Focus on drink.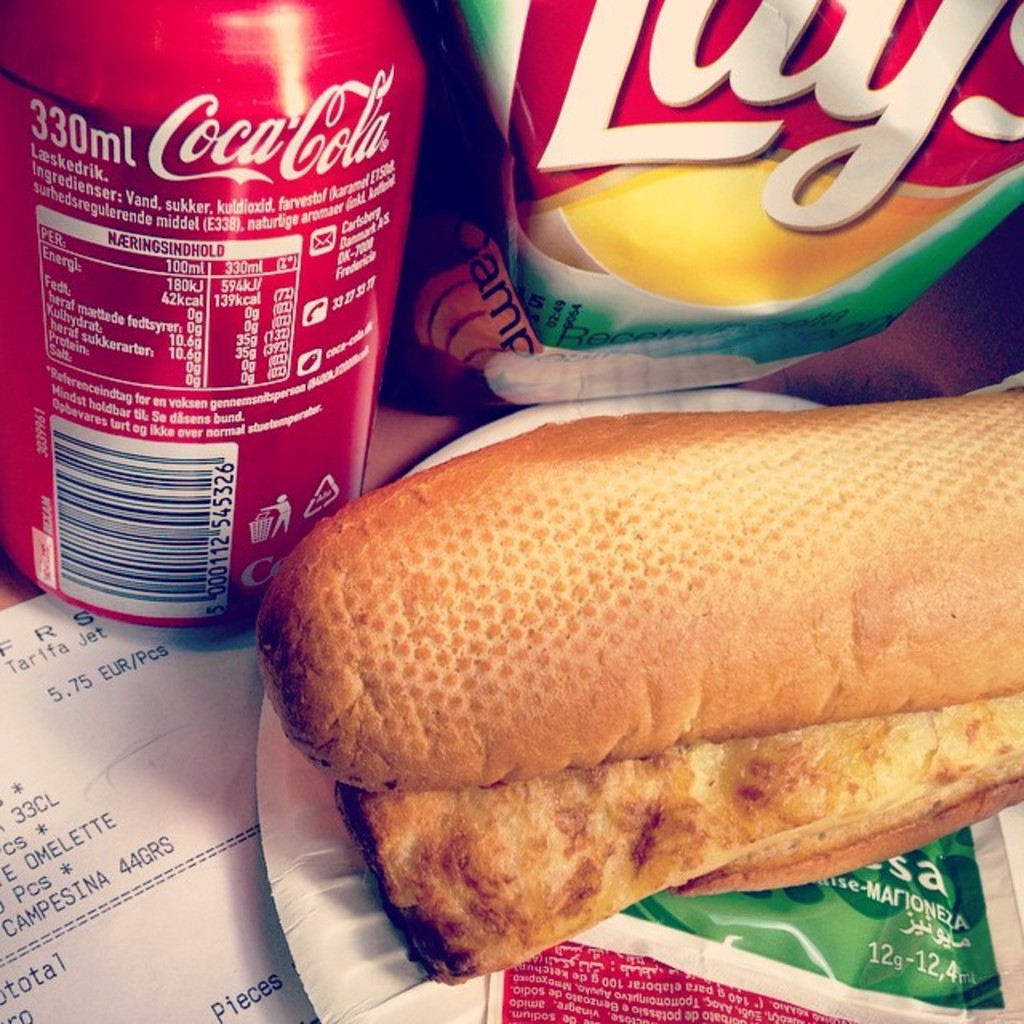
Focused at box(0, 0, 467, 629).
